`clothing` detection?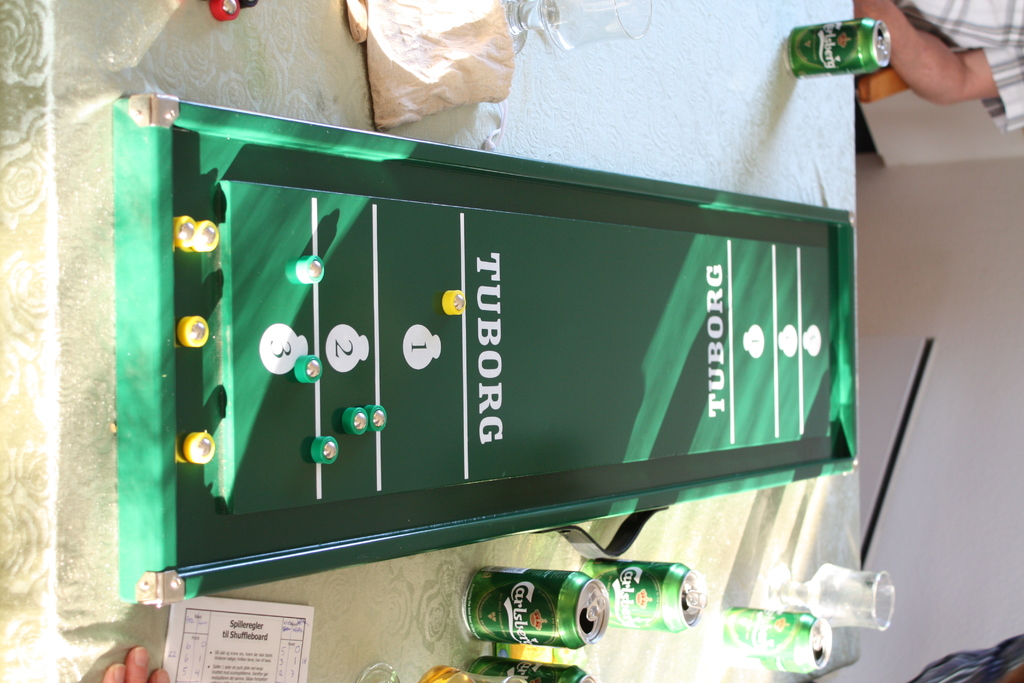
(882,0,1023,138)
